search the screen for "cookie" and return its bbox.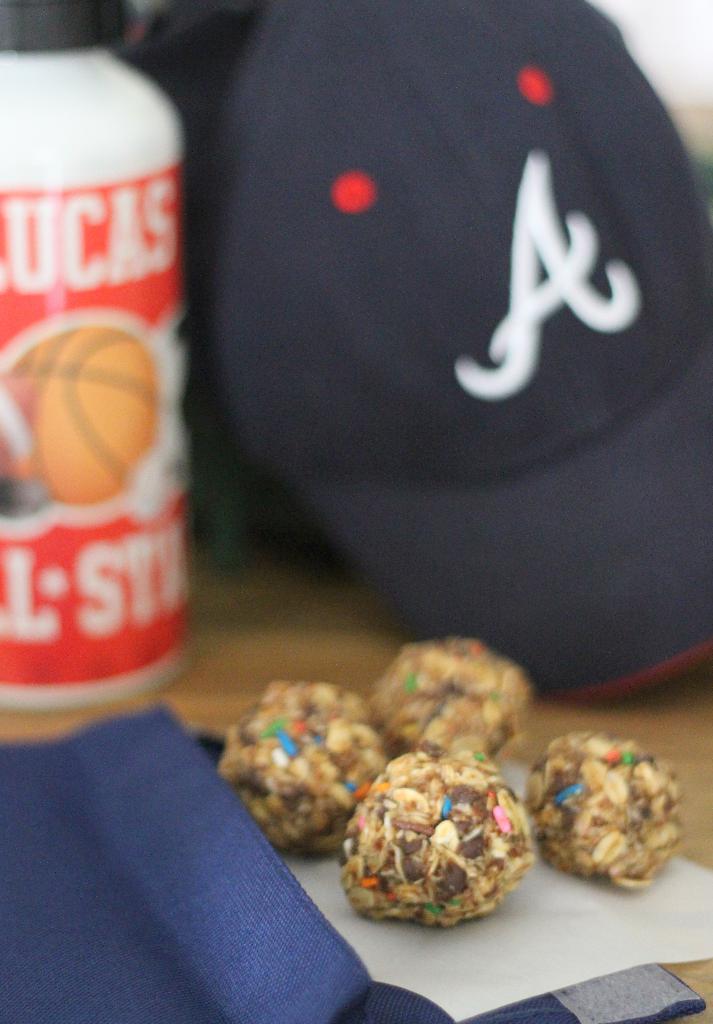
Found: {"x1": 338, "y1": 748, "x2": 538, "y2": 923}.
